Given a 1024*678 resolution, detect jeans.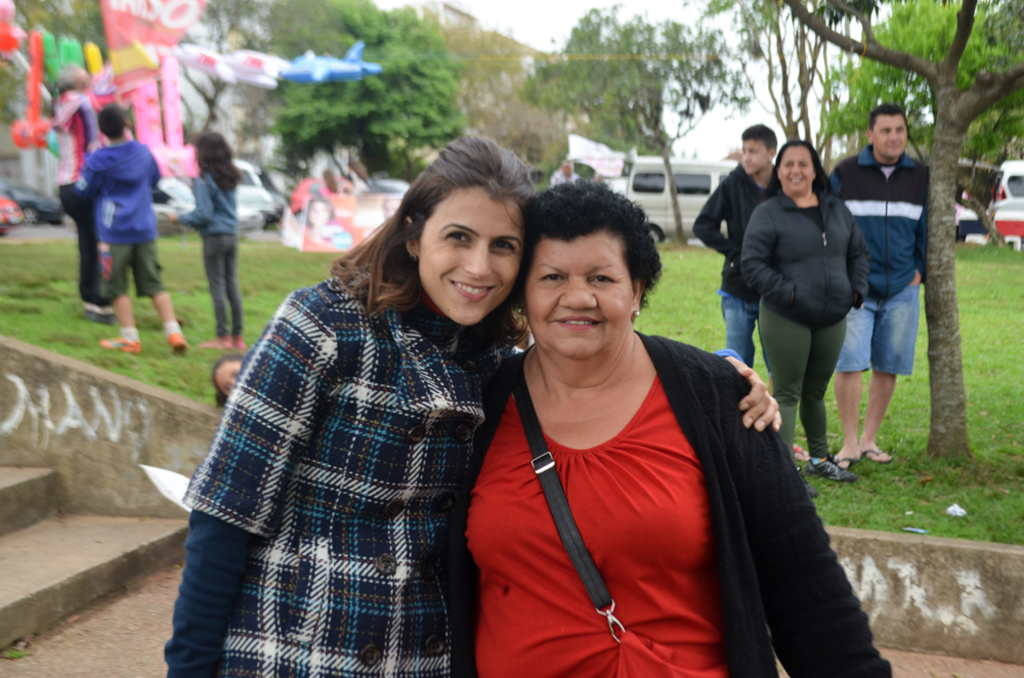
bbox=(725, 292, 756, 373).
